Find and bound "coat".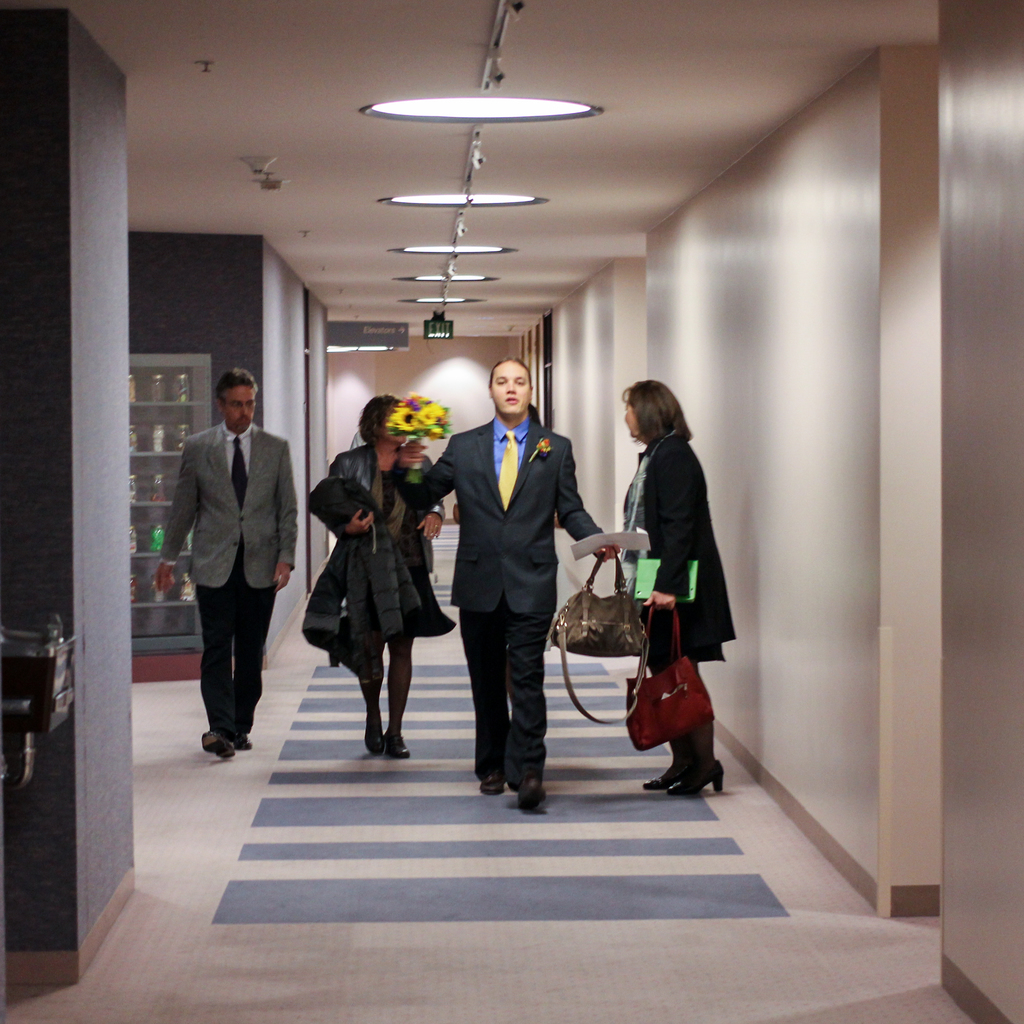
Bound: crop(614, 428, 744, 676).
